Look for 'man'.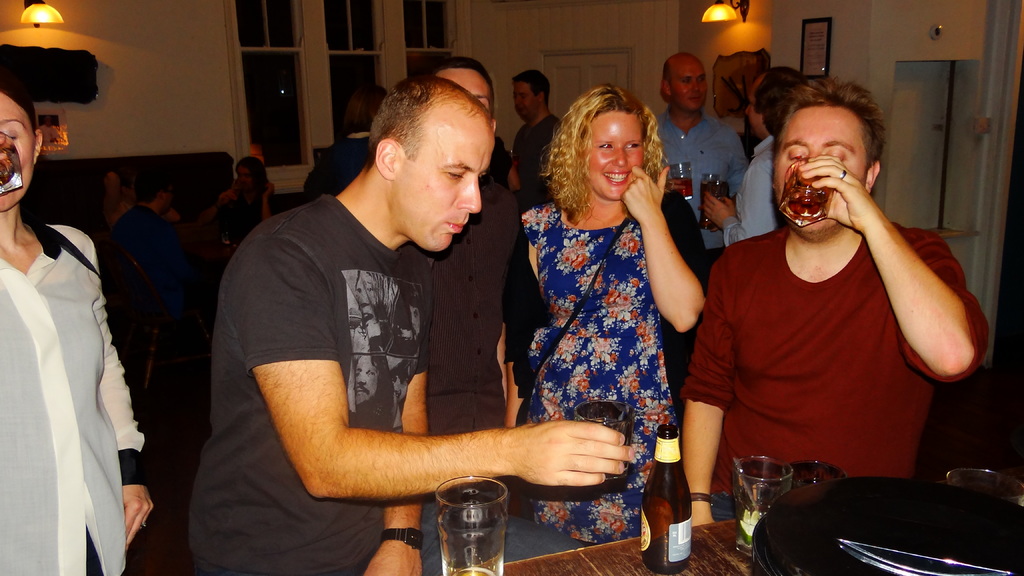
Found: bbox=[655, 49, 742, 278].
